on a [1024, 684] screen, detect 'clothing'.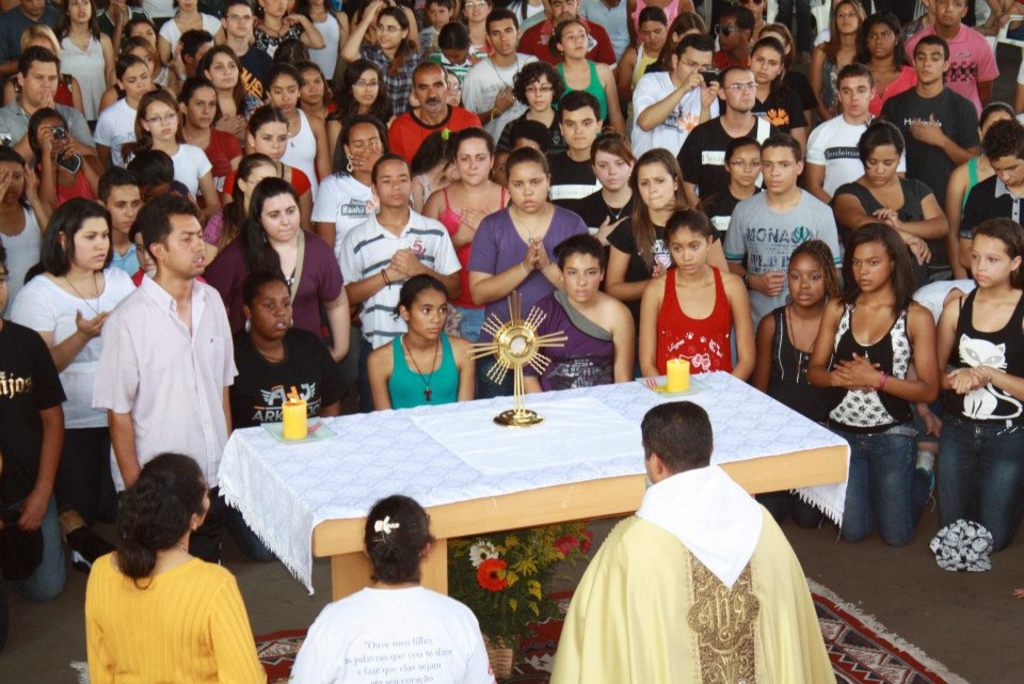
(647, 268, 736, 383).
